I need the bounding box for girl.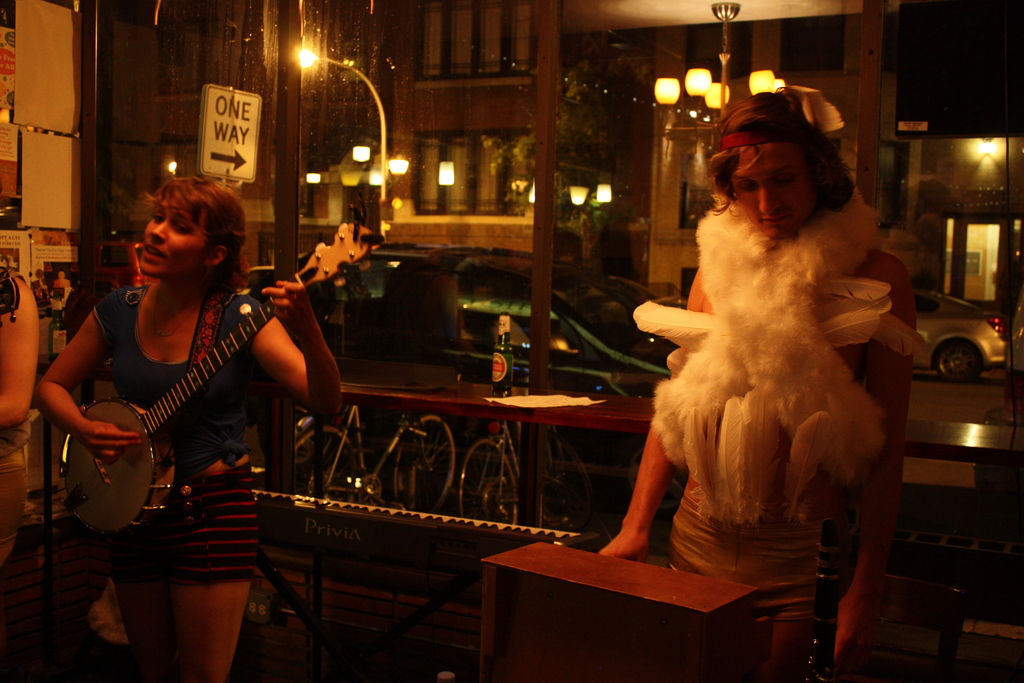
Here it is: bbox=(600, 86, 936, 682).
